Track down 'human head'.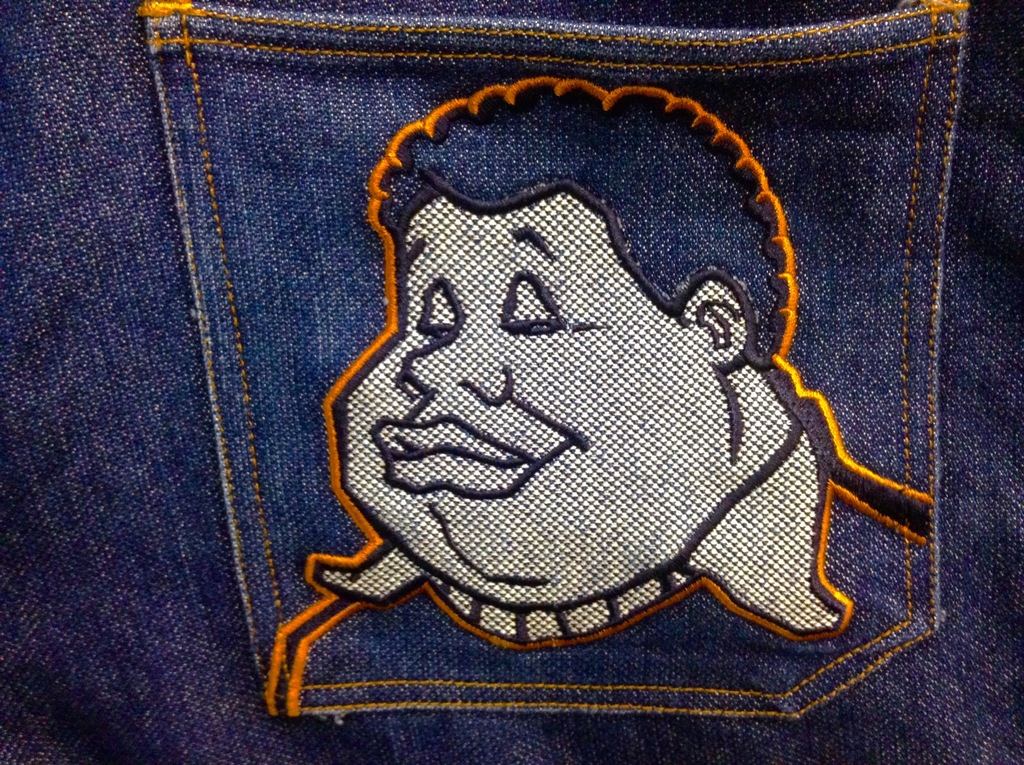
Tracked to BBox(332, 83, 794, 648).
